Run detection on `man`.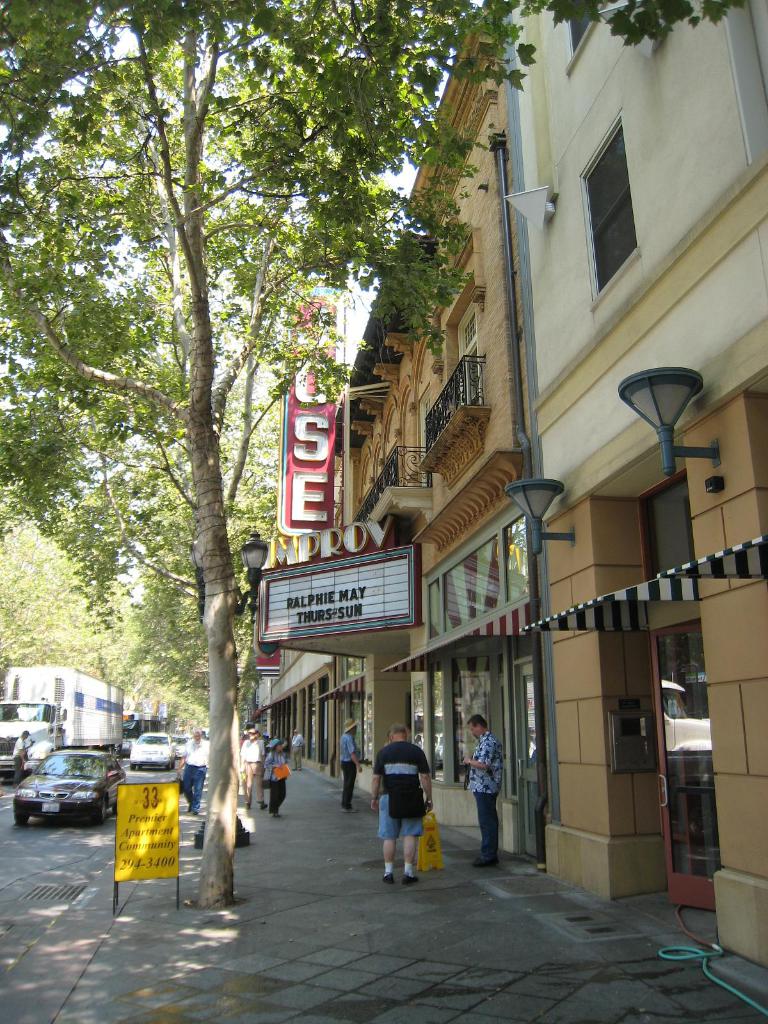
Result: BBox(460, 713, 501, 869).
